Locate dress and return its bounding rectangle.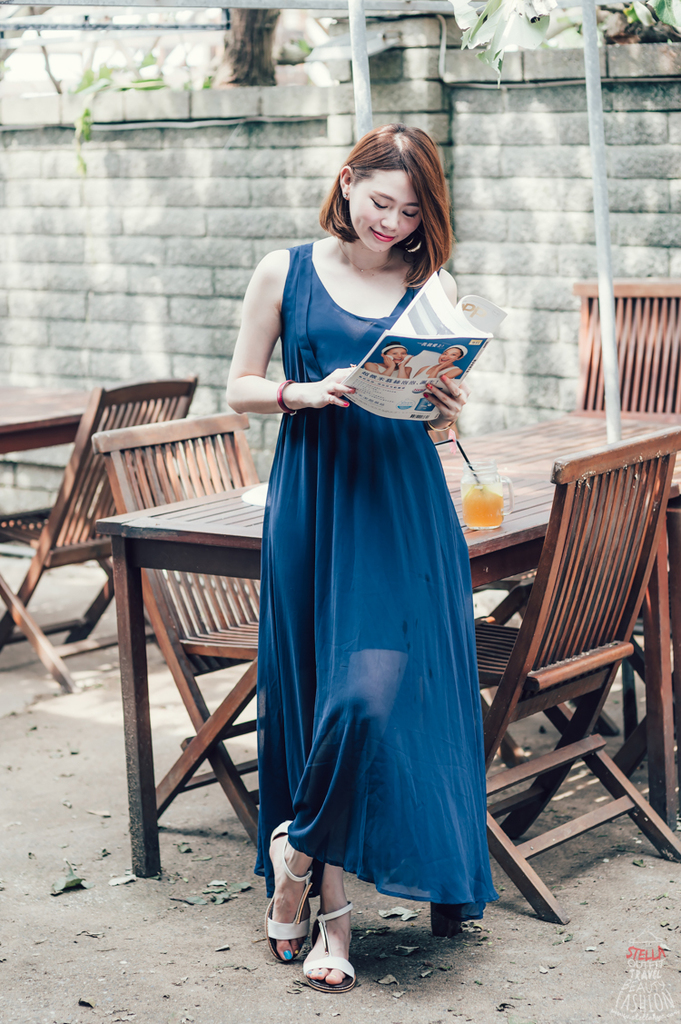
box(240, 194, 496, 937).
